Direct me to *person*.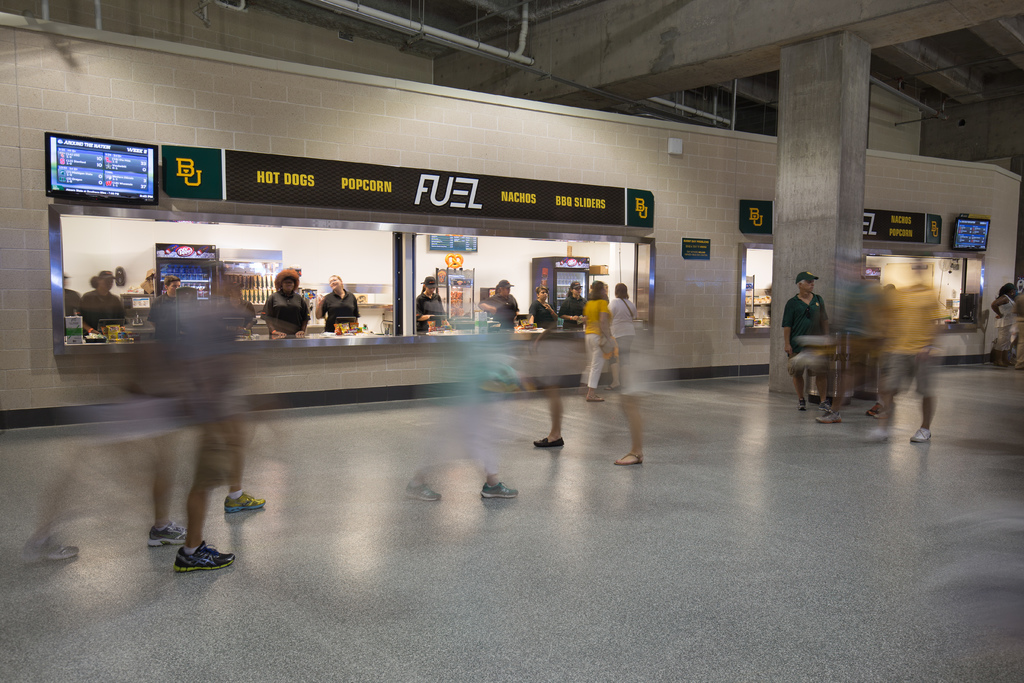
Direction: region(413, 277, 449, 334).
